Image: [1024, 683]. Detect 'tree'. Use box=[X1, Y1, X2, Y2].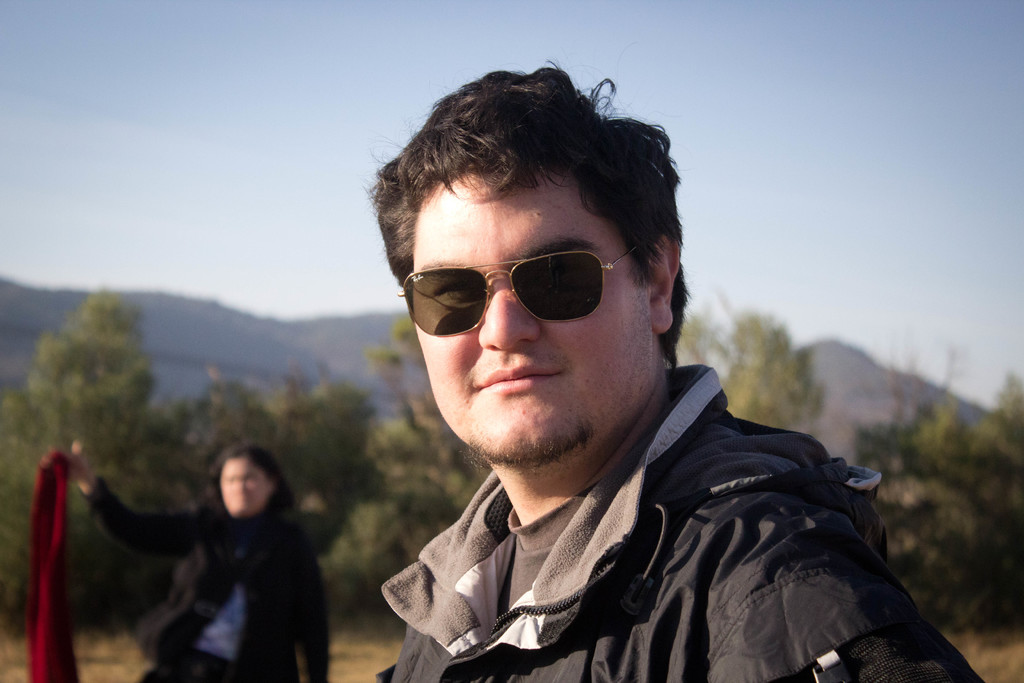
box=[18, 283, 1023, 649].
